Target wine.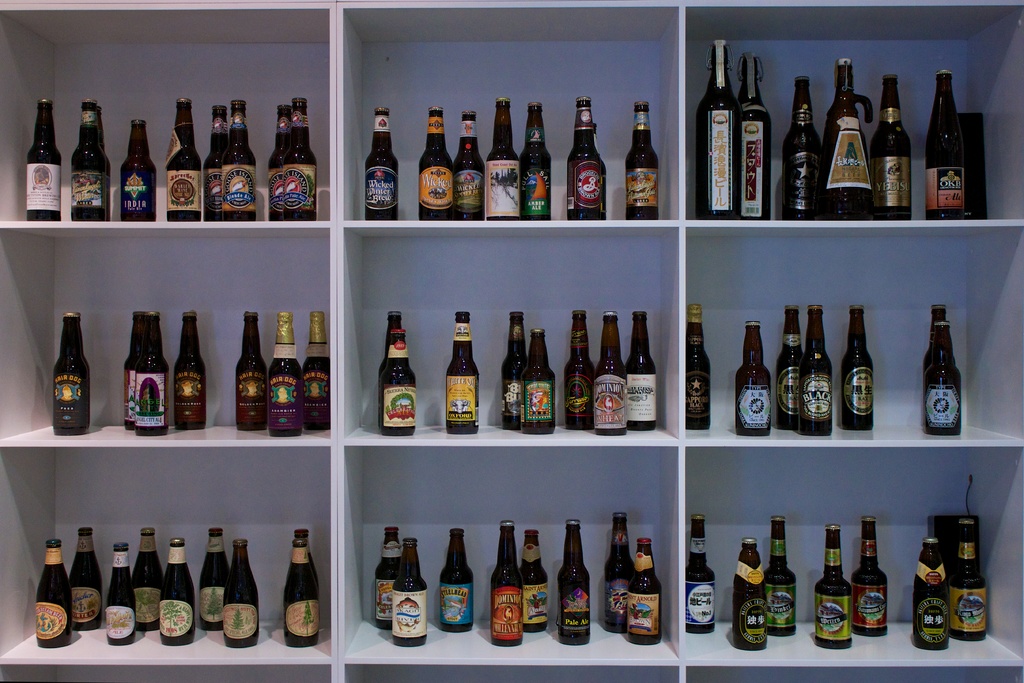
Target region: <bbox>481, 89, 522, 219</bbox>.
